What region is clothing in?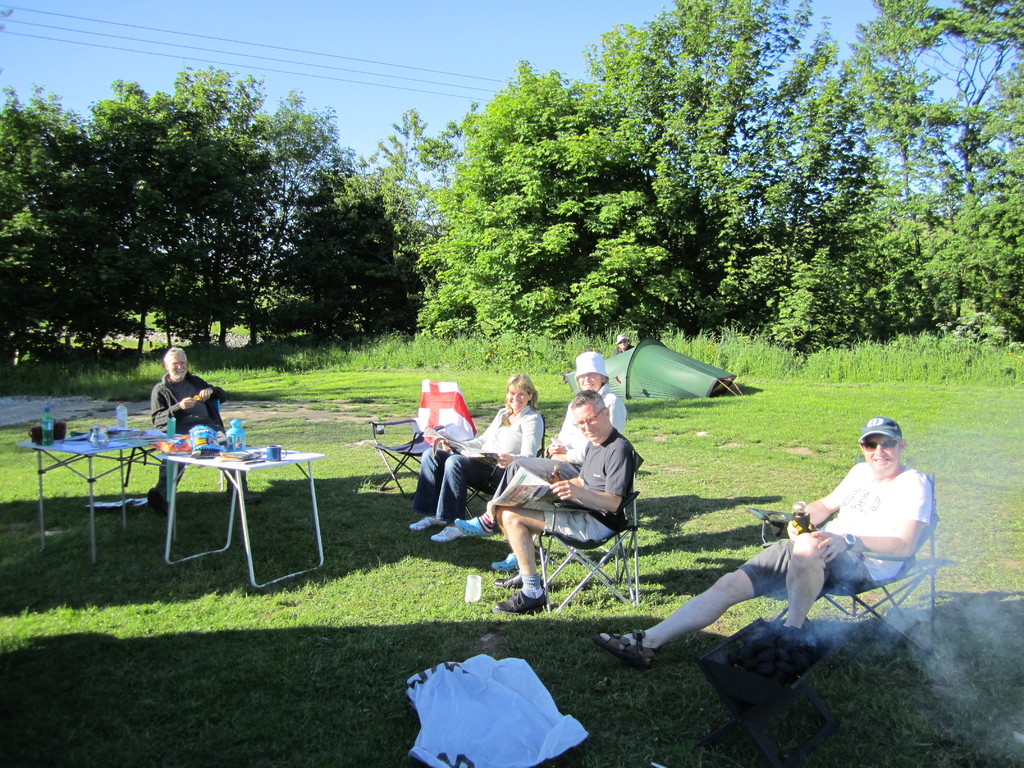
411:399:546:527.
